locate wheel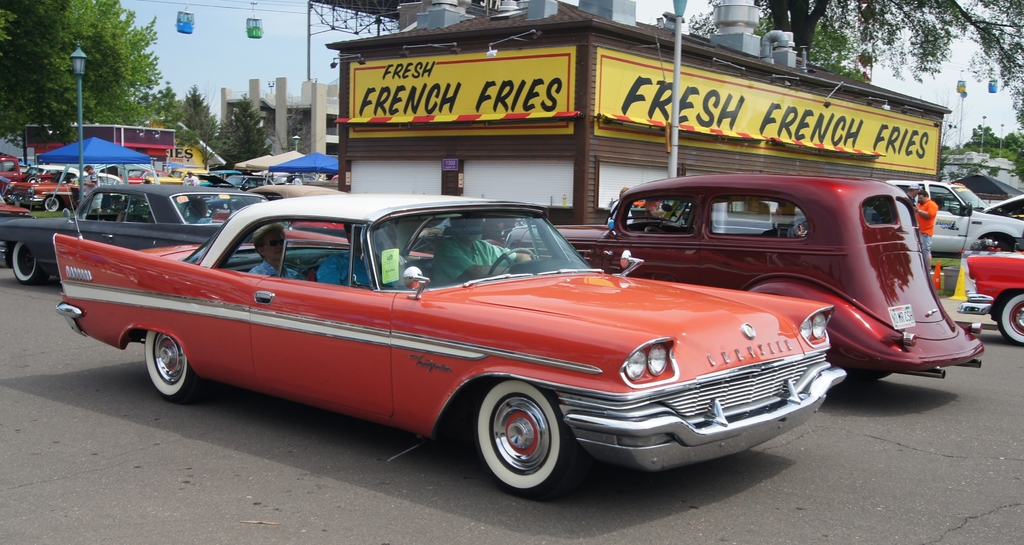
{"x1": 849, "y1": 372, "x2": 894, "y2": 384}
